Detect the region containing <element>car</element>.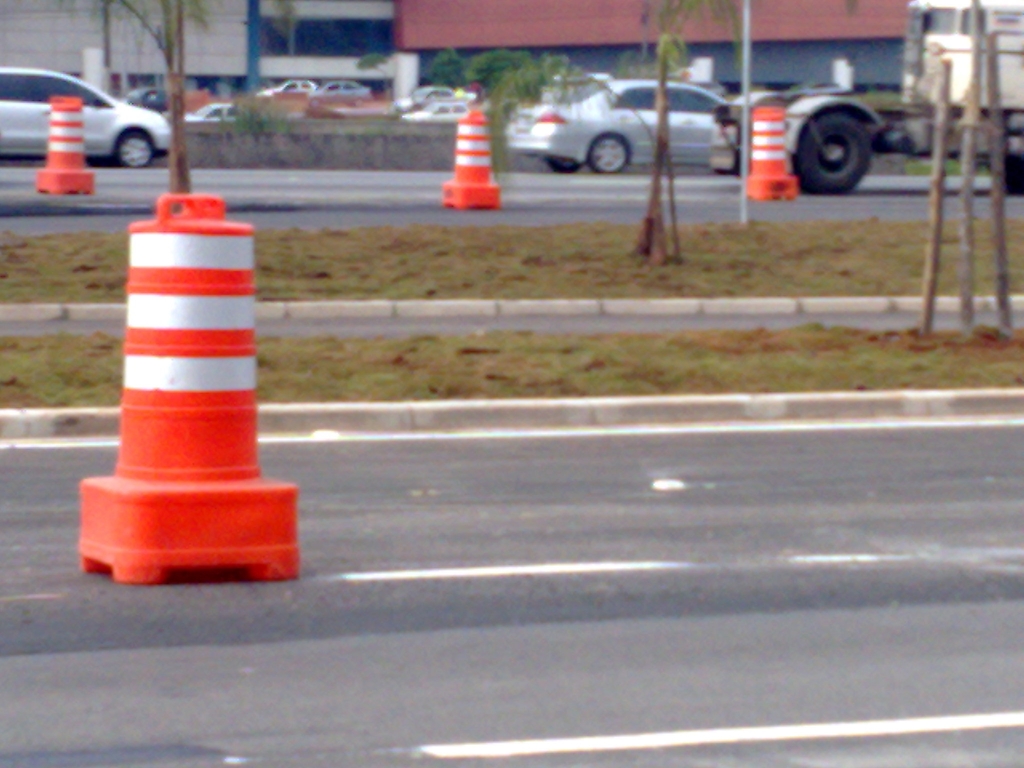
crop(312, 81, 367, 104).
